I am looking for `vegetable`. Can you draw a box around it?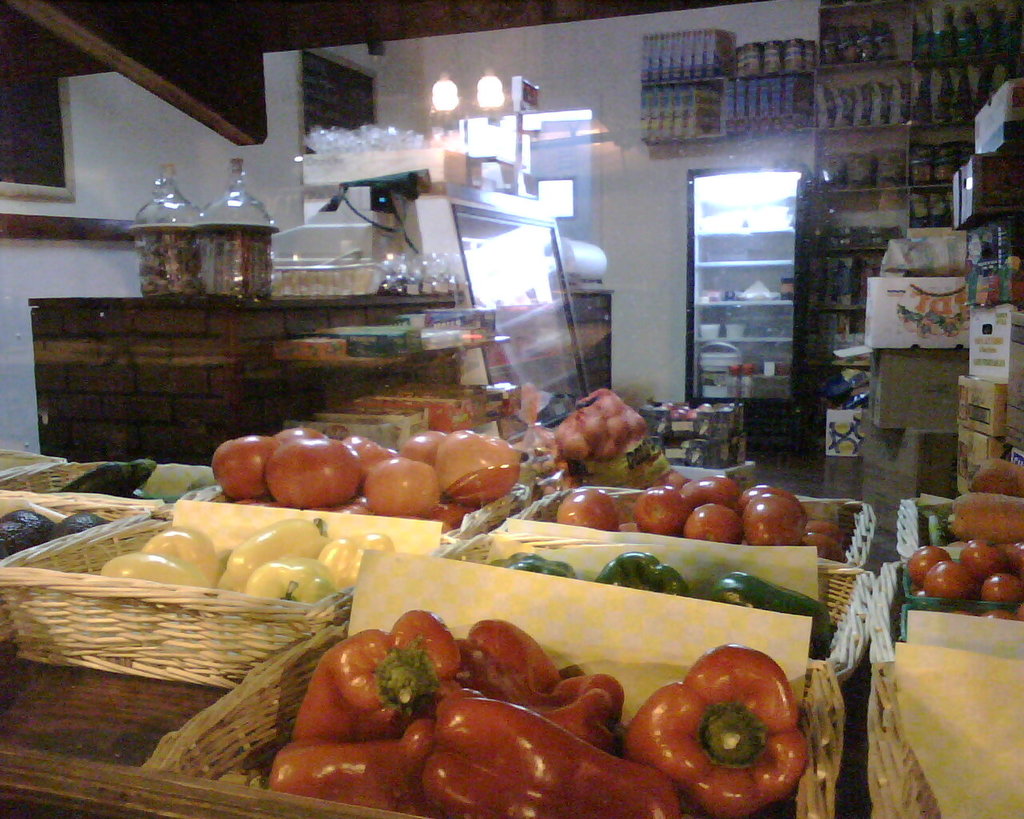
Sure, the bounding box is {"left": 946, "top": 492, "right": 1018, "bottom": 541}.
